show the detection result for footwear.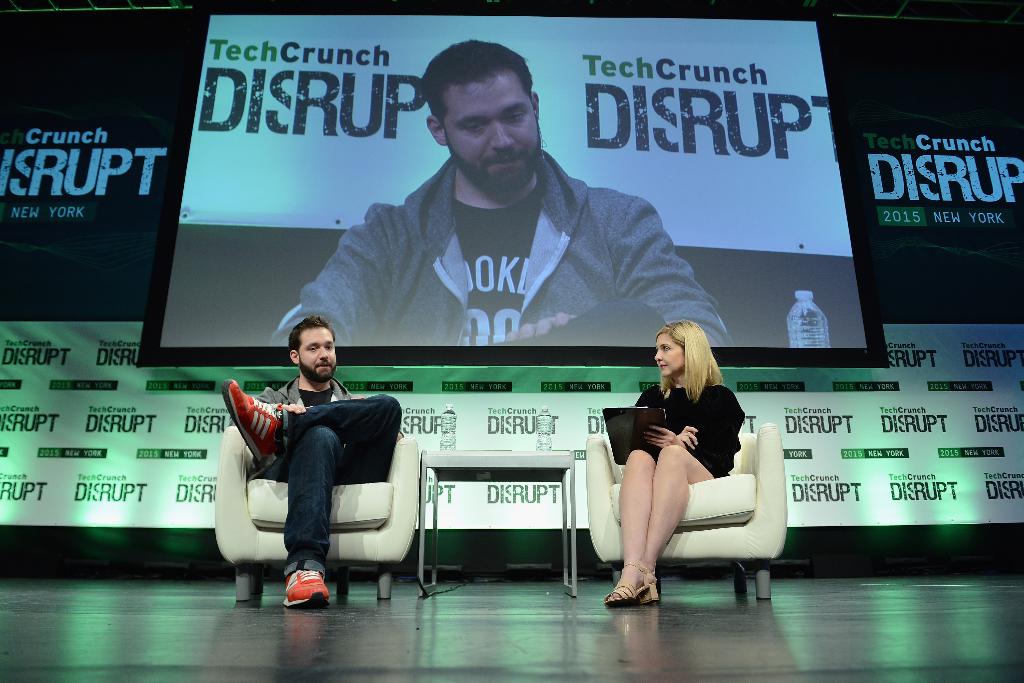
{"x1": 639, "y1": 562, "x2": 663, "y2": 605}.
